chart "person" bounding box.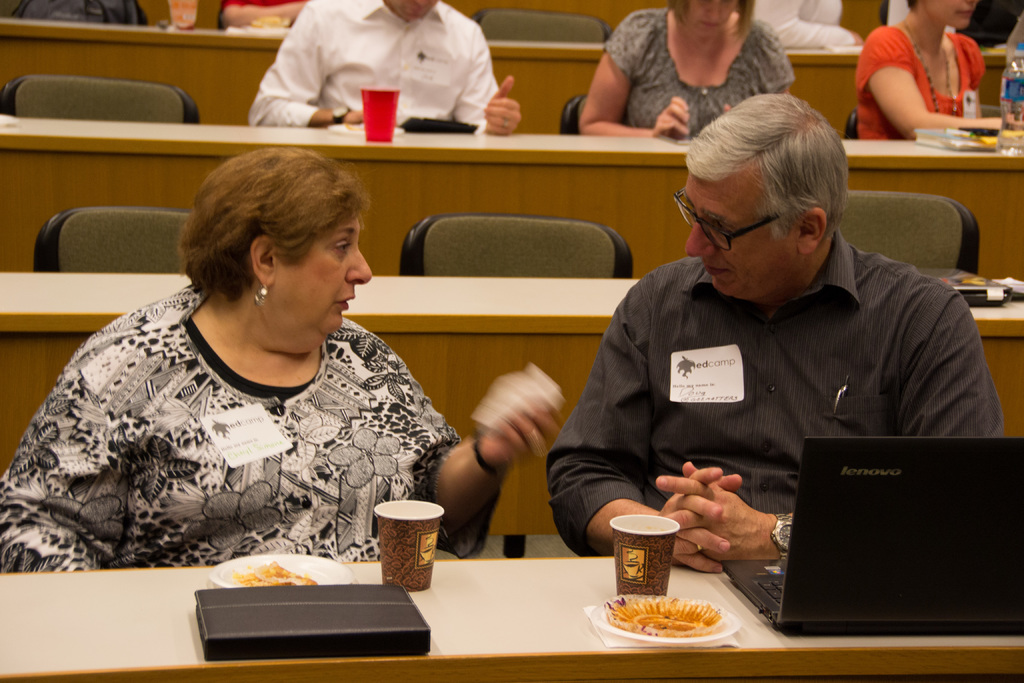
Charted: l=748, t=0, r=959, b=45.
